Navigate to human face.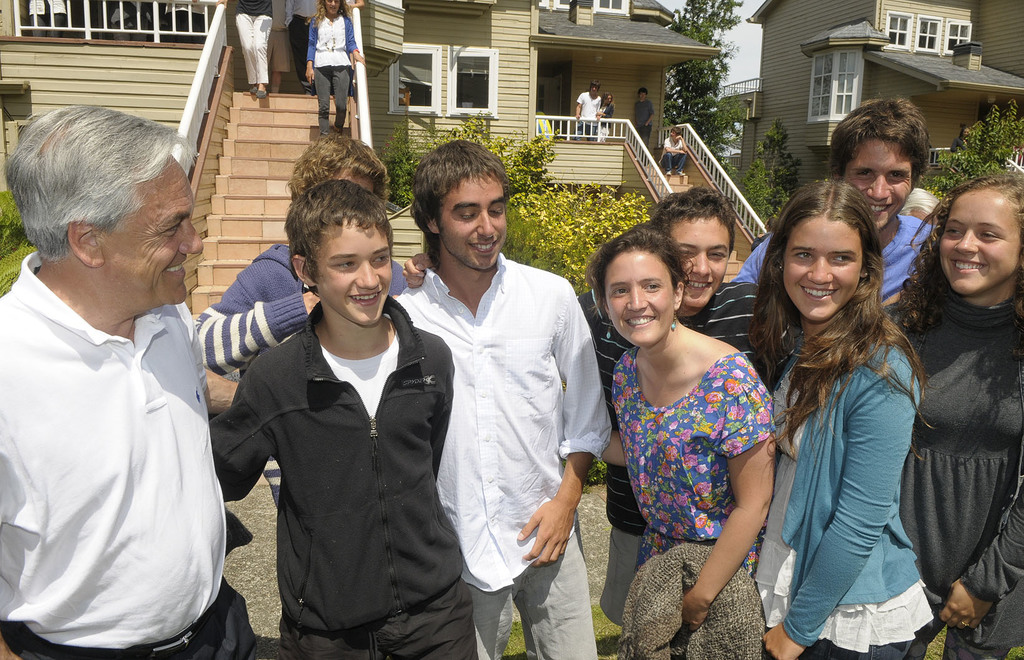
Navigation target: detection(668, 128, 677, 142).
